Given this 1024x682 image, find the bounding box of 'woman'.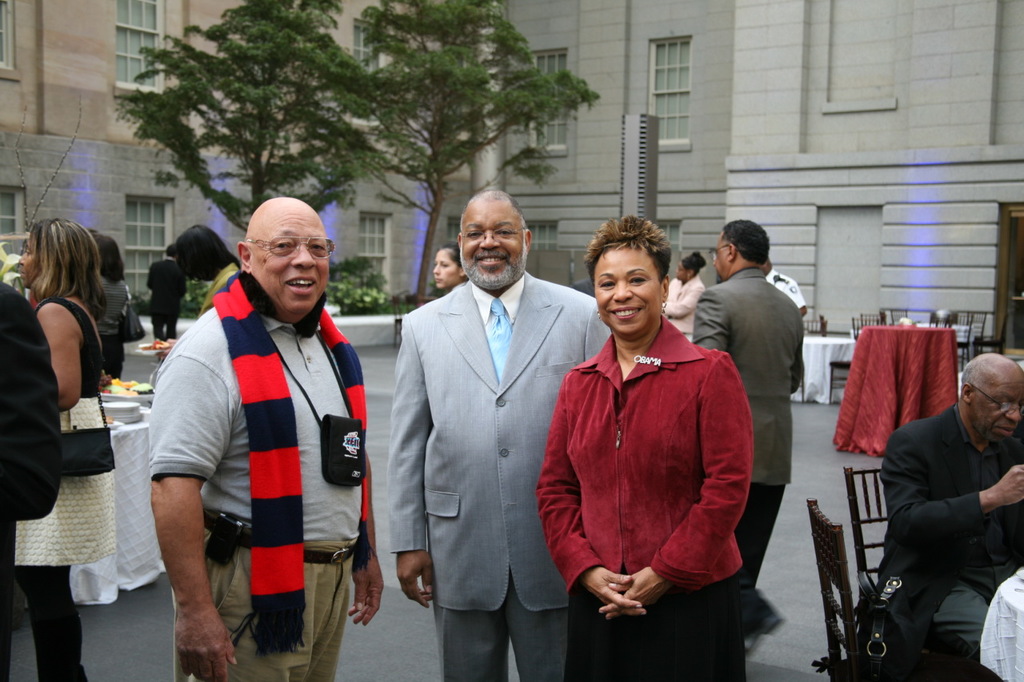
locate(662, 252, 710, 349).
